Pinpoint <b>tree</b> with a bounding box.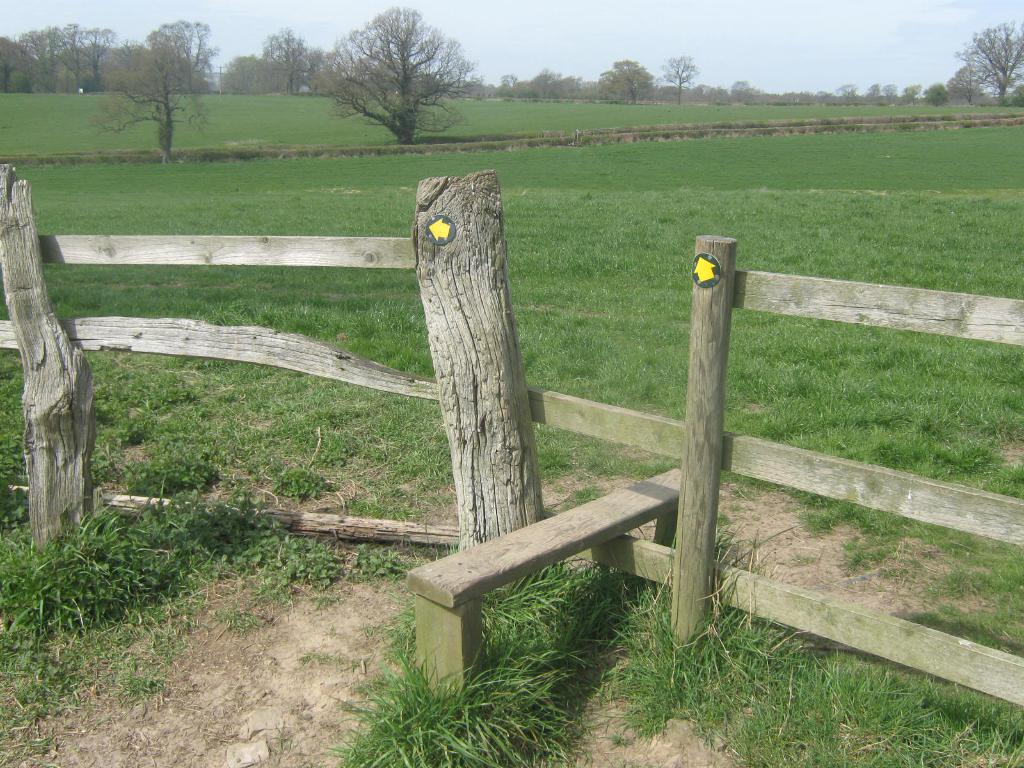
left=598, top=60, right=657, bottom=101.
